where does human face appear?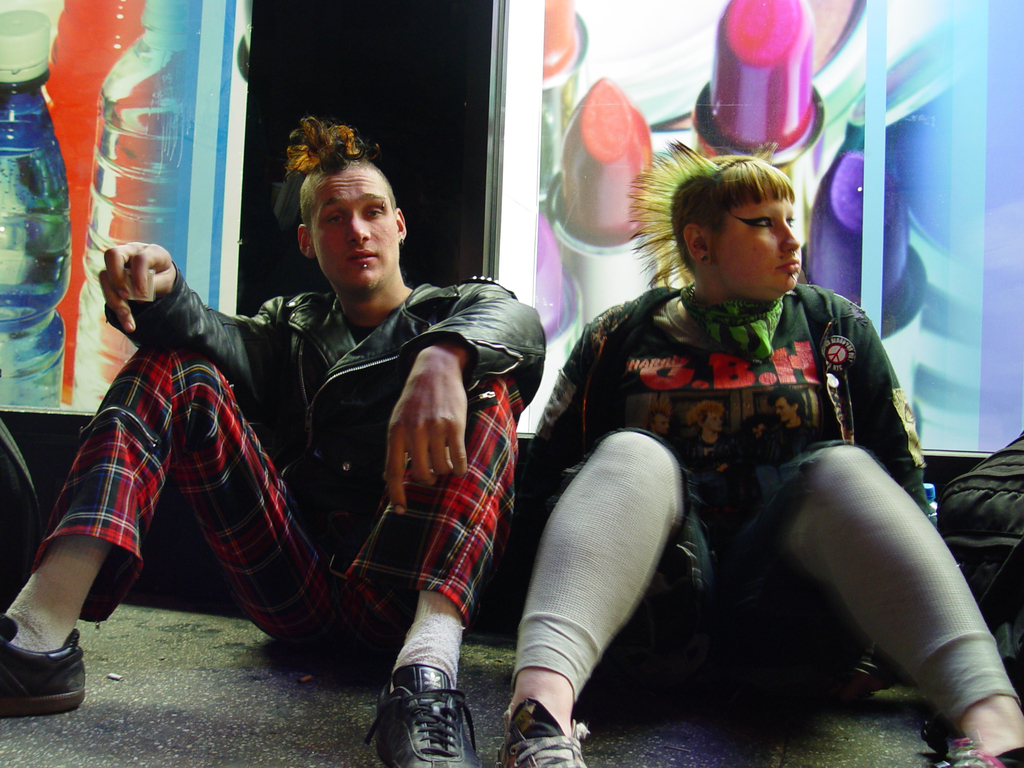
Appears at BBox(312, 168, 394, 294).
